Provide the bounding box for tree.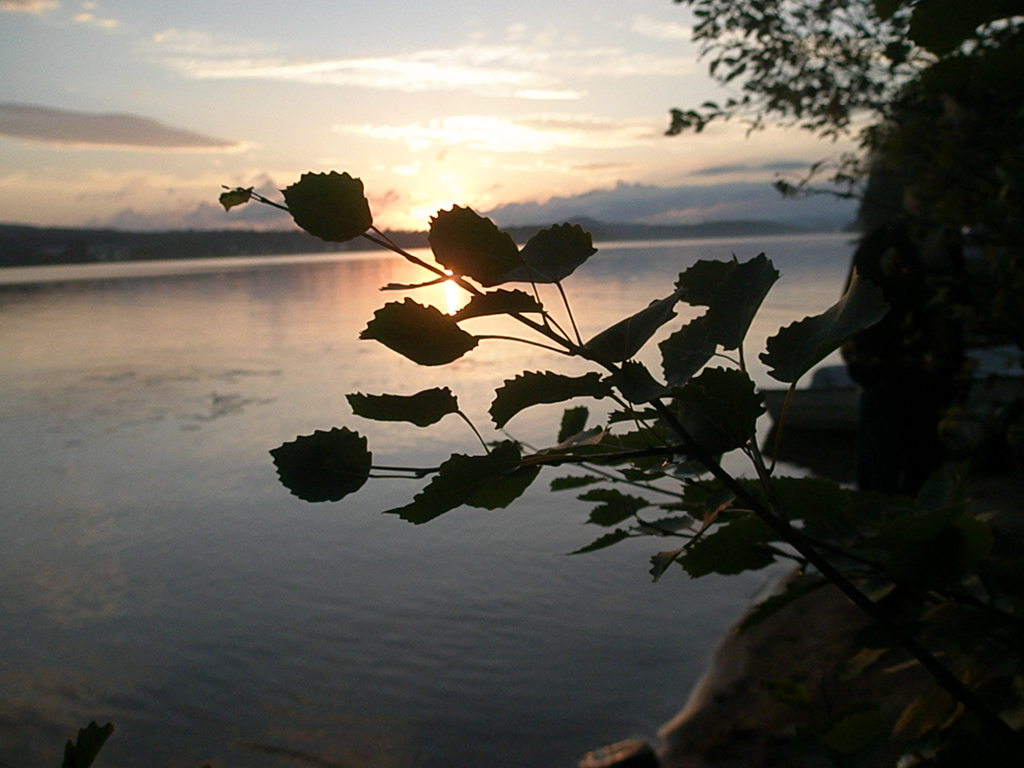
x1=655, y1=3, x2=1011, y2=233.
